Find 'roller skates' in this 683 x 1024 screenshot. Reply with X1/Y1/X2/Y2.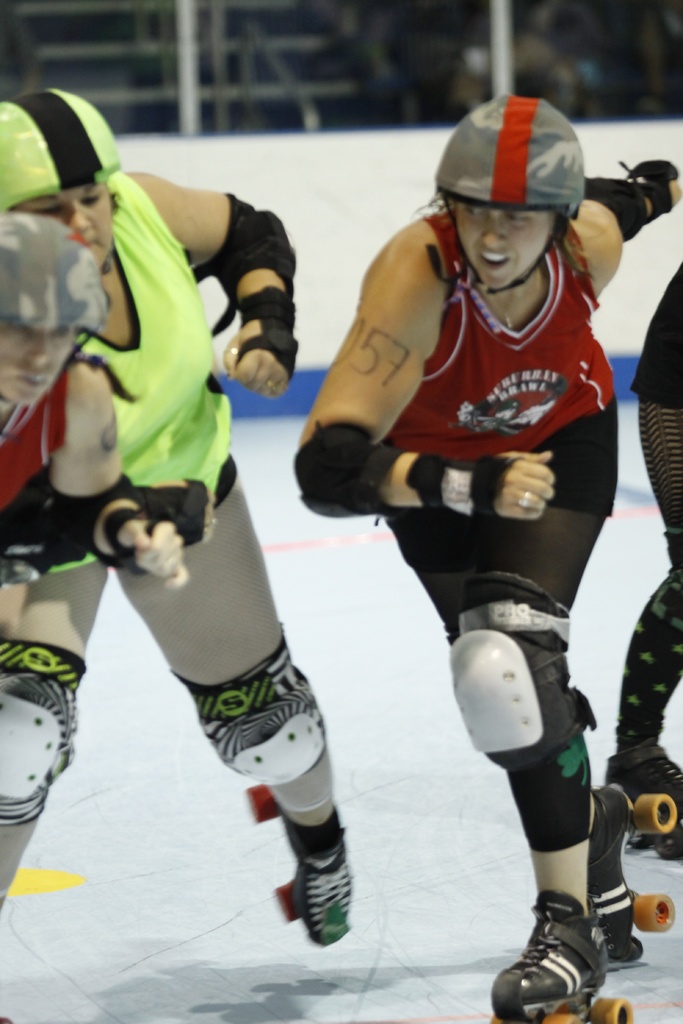
485/882/637/1023.
